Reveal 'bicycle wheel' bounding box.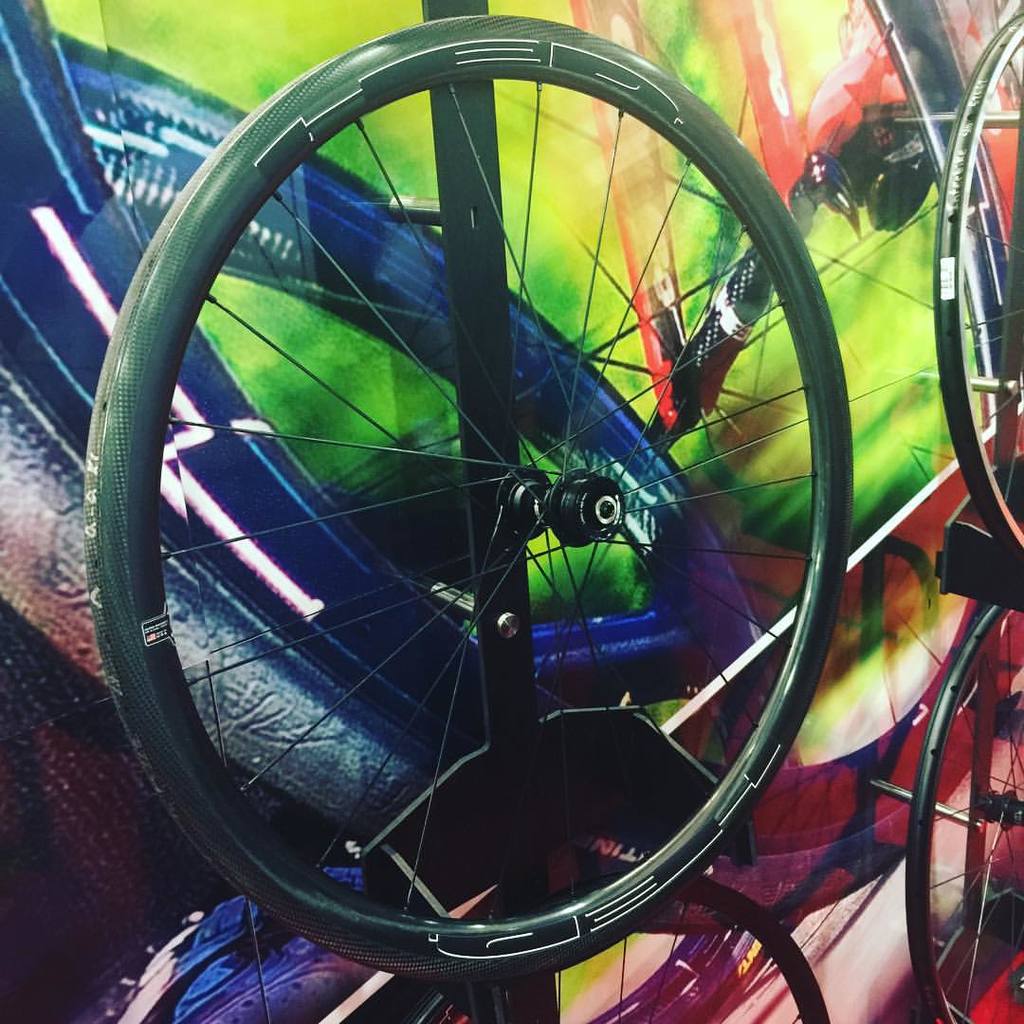
Revealed: [905,598,1023,1023].
